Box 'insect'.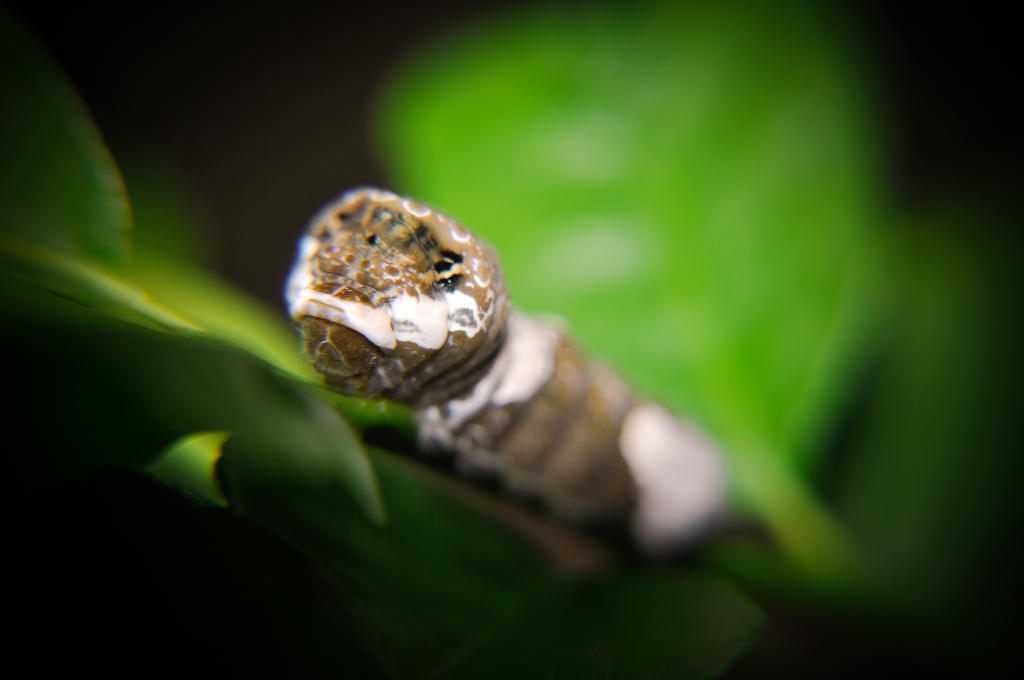
l=284, t=189, r=732, b=550.
